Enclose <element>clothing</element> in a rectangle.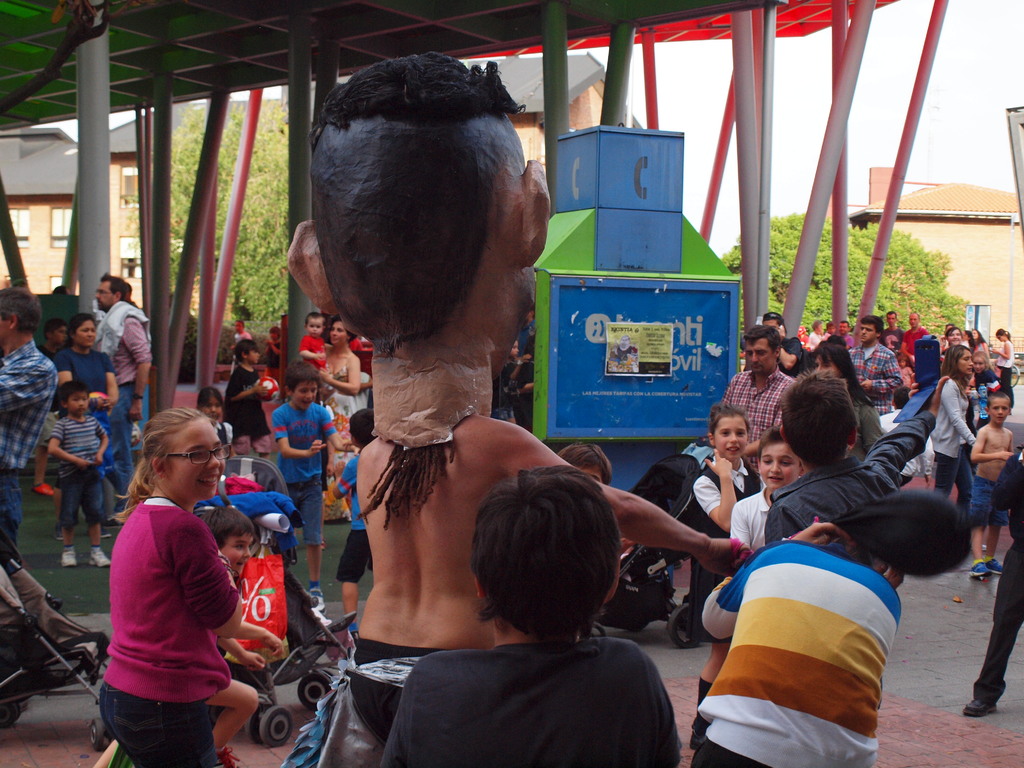
BBox(52, 413, 106, 528).
